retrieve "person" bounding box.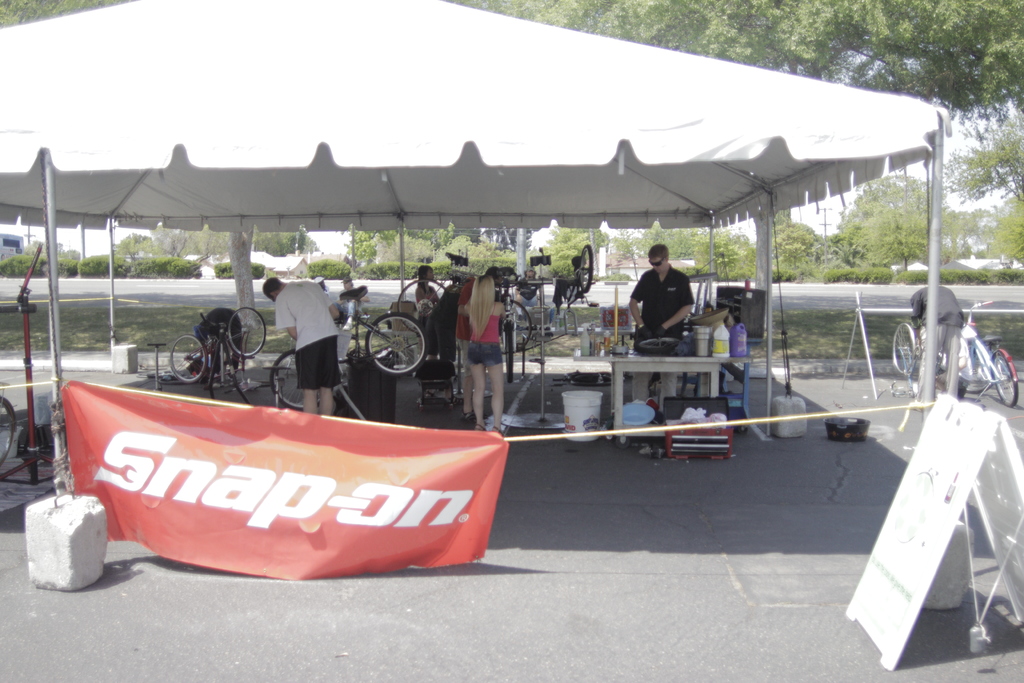
Bounding box: [423, 277, 463, 385].
